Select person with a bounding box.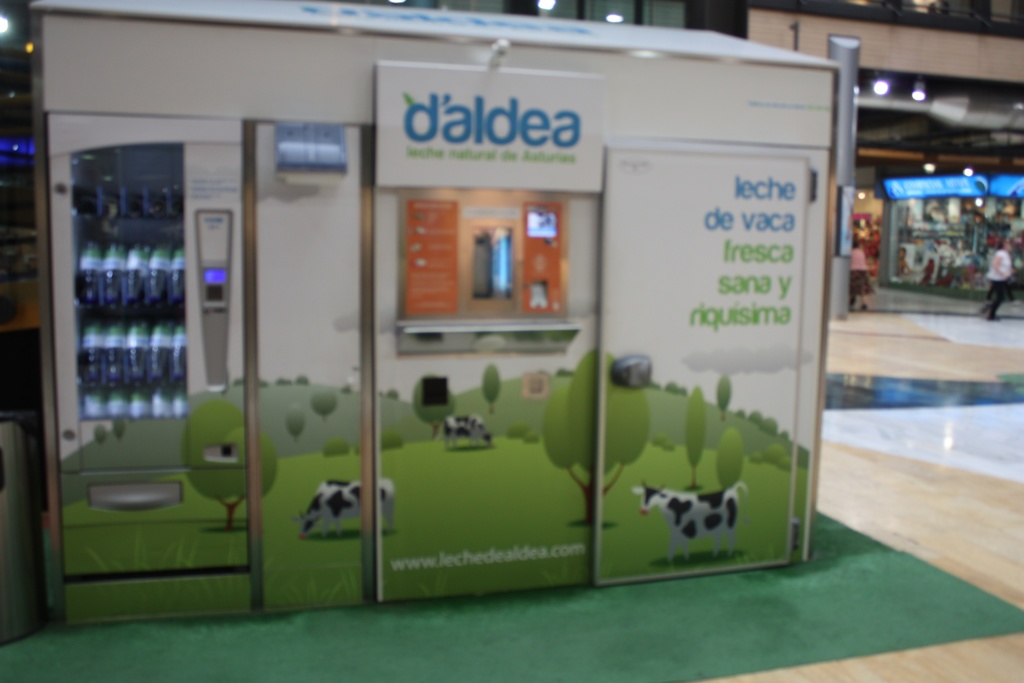
select_region(851, 239, 876, 312).
